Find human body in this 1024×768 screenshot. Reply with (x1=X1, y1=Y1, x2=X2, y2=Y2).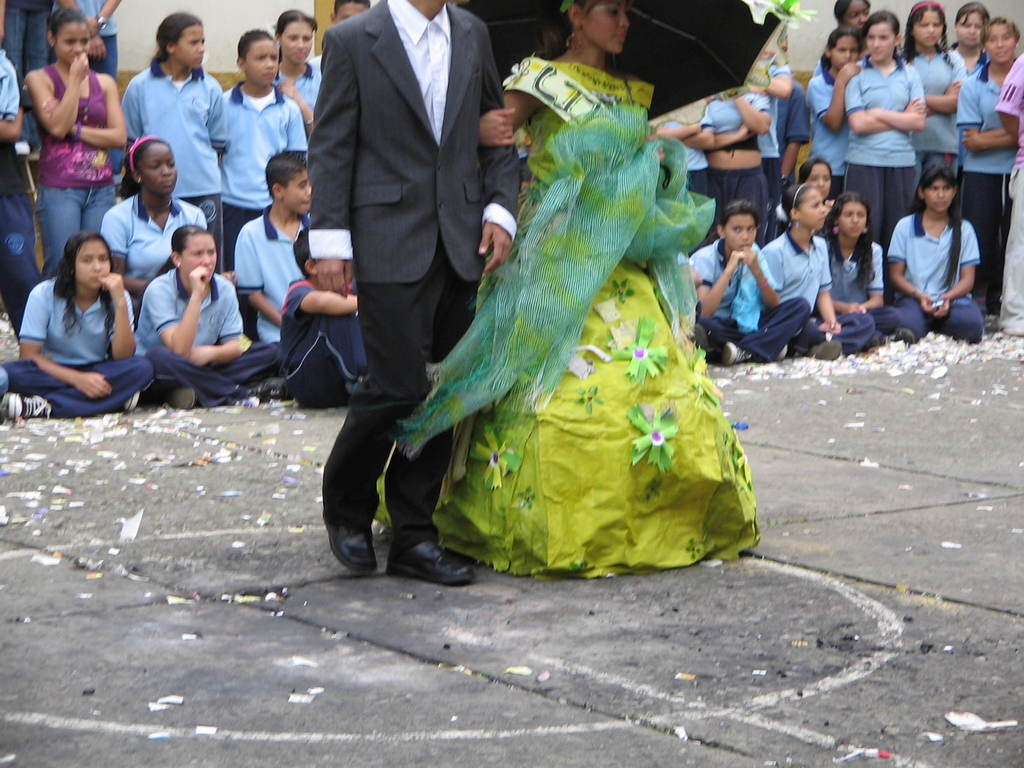
(x1=218, y1=27, x2=310, y2=278).
